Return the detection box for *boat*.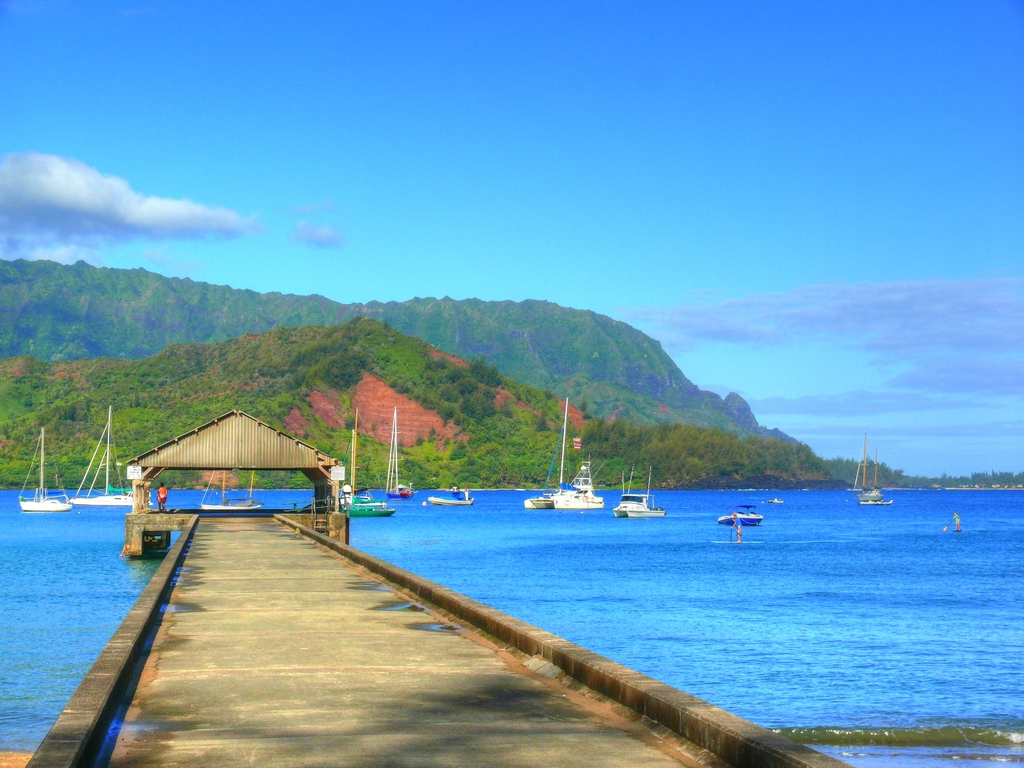
341,406,394,518.
